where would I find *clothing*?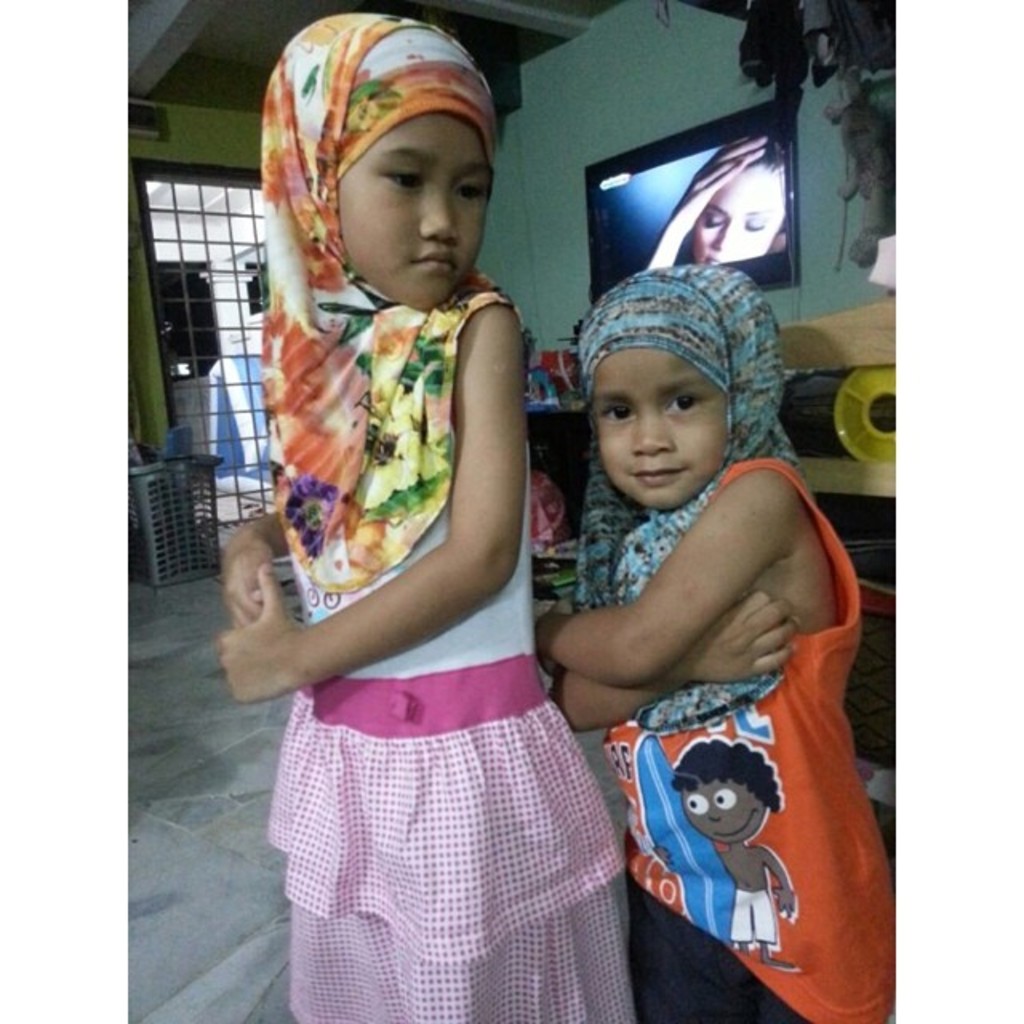
At {"x1": 629, "y1": 875, "x2": 816, "y2": 1022}.
